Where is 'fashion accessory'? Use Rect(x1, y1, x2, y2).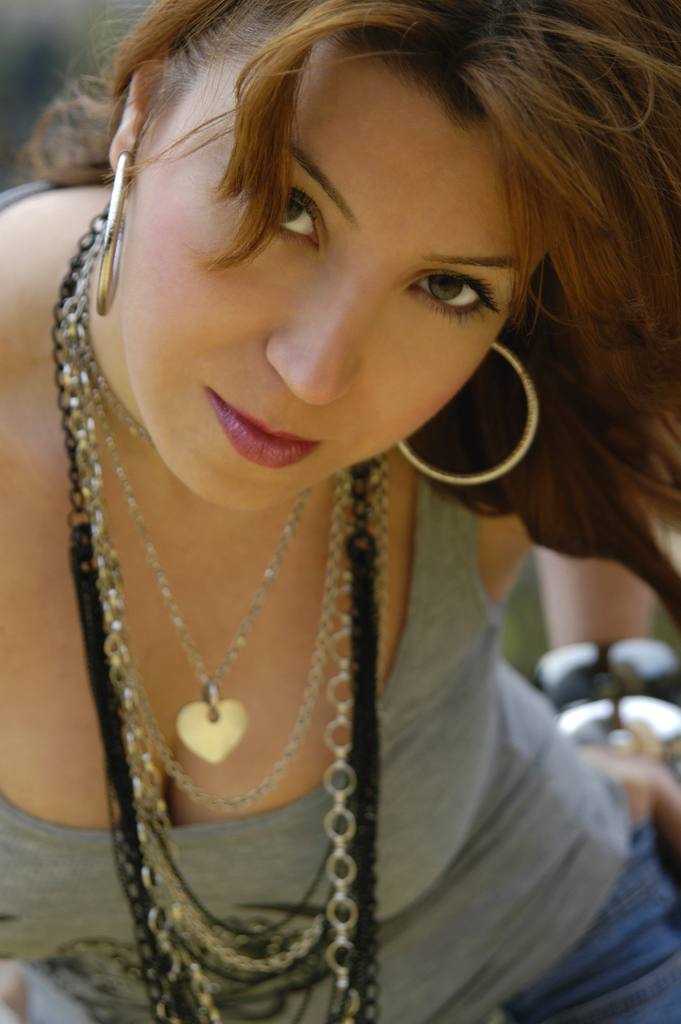
Rect(397, 333, 546, 491).
